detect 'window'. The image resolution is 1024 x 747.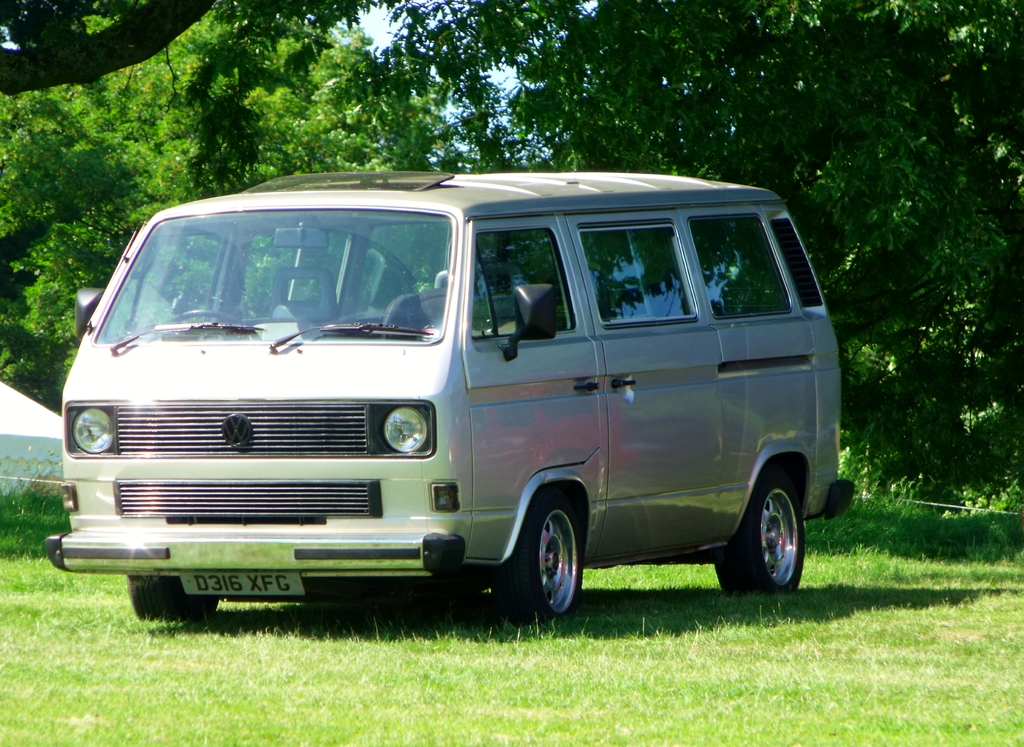
x1=468 y1=227 x2=573 y2=341.
